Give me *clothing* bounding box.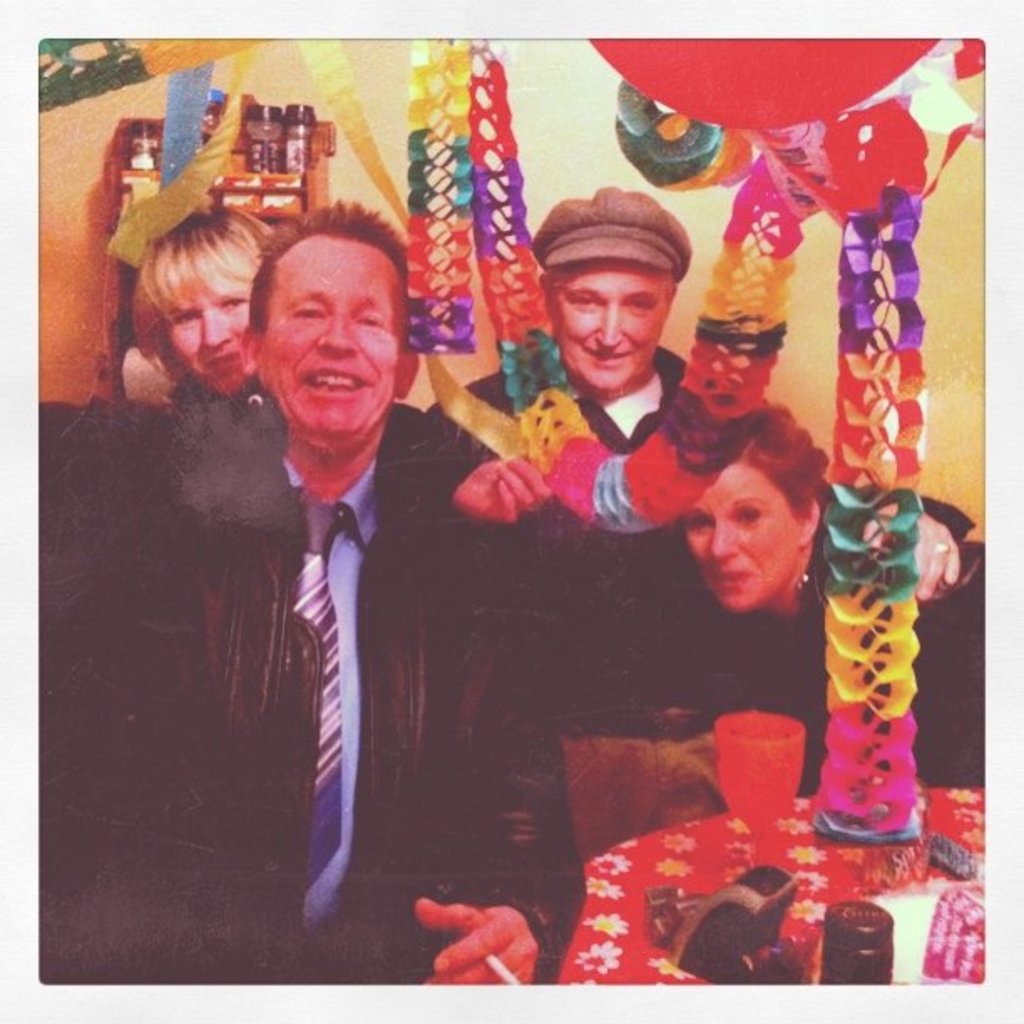
bbox=[437, 348, 724, 758].
